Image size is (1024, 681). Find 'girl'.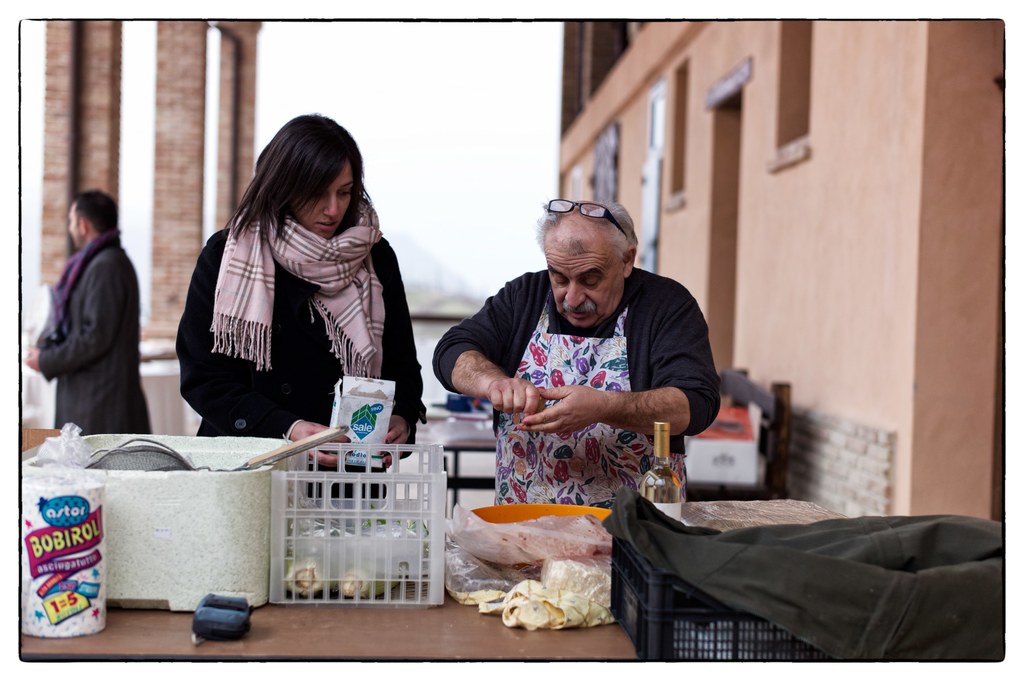
rect(173, 109, 423, 499).
